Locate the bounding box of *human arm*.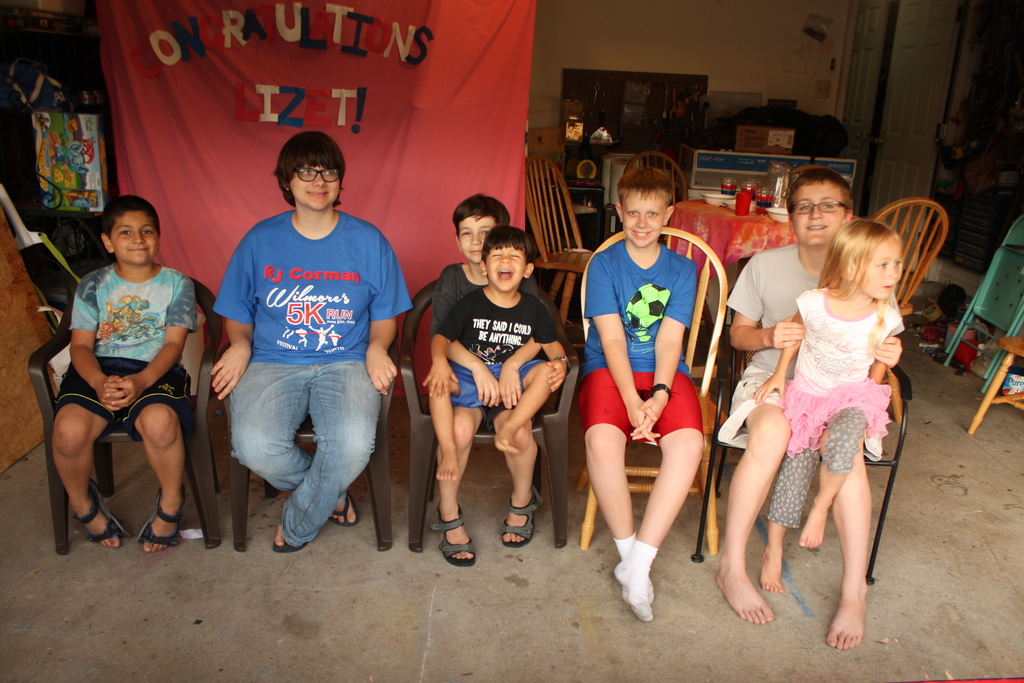
Bounding box: 210, 229, 252, 403.
